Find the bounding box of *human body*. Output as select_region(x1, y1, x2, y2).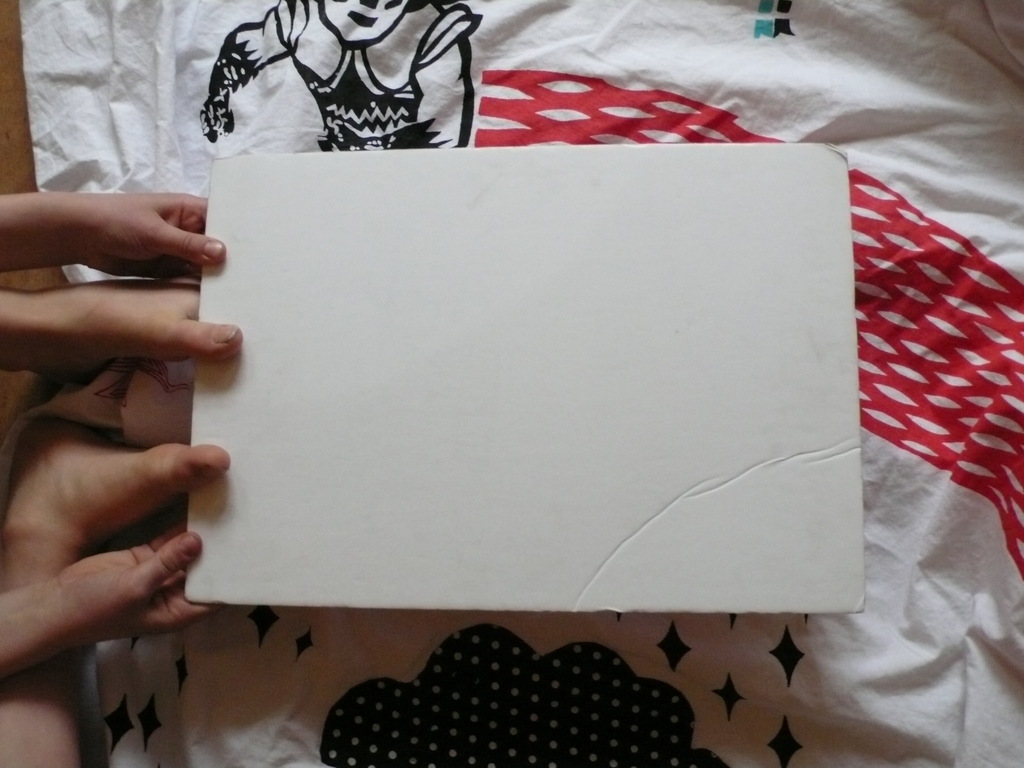
select_region(0, 185, 227, 271).
